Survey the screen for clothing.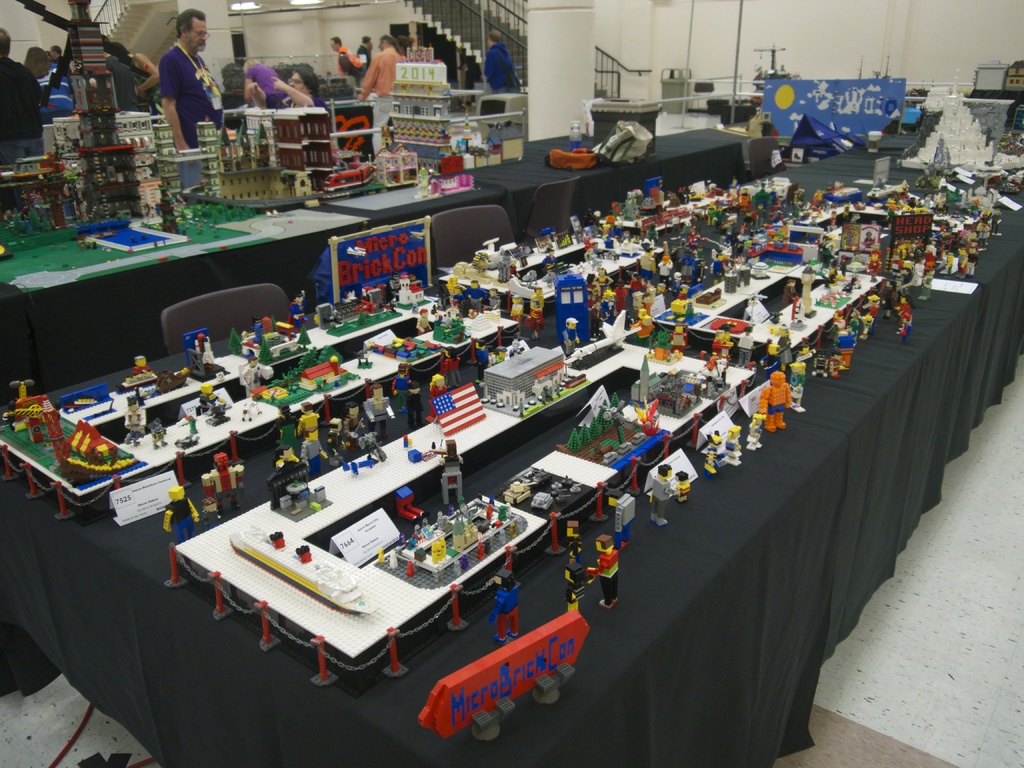
Survey found: 464,288,484,312.
